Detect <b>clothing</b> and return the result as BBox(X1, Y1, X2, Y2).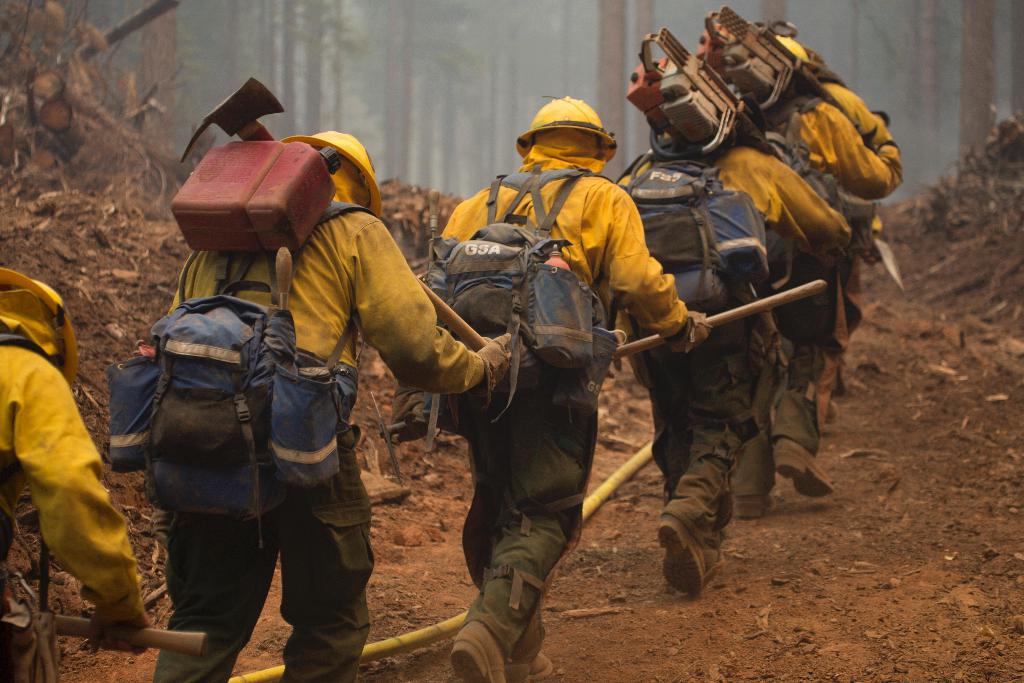
BBox(164, 193, 518, 682).
